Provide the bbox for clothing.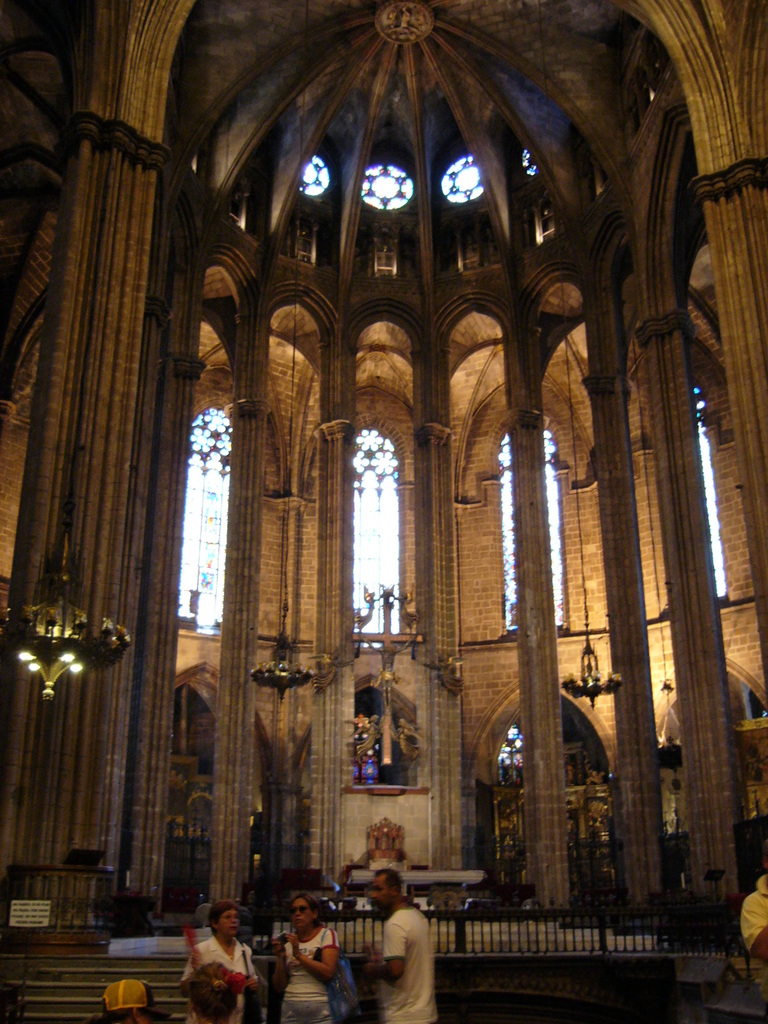
detection(277, 922, 340, 1023).
